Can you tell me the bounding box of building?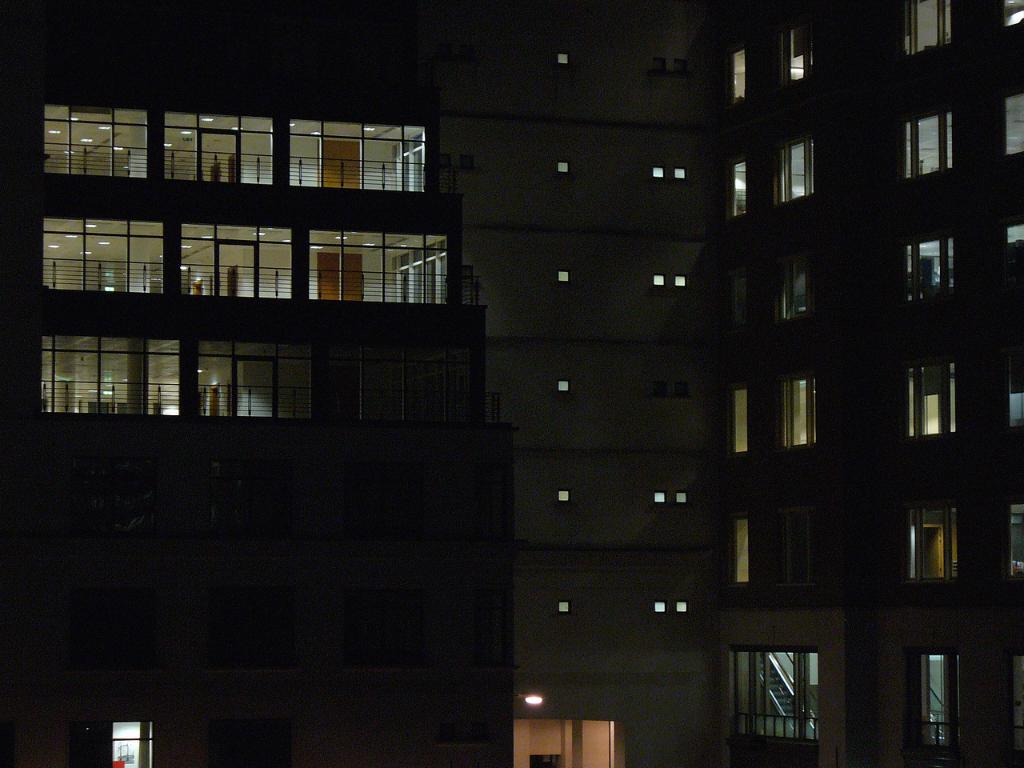
BBox(0, 0, 1023, 767).
